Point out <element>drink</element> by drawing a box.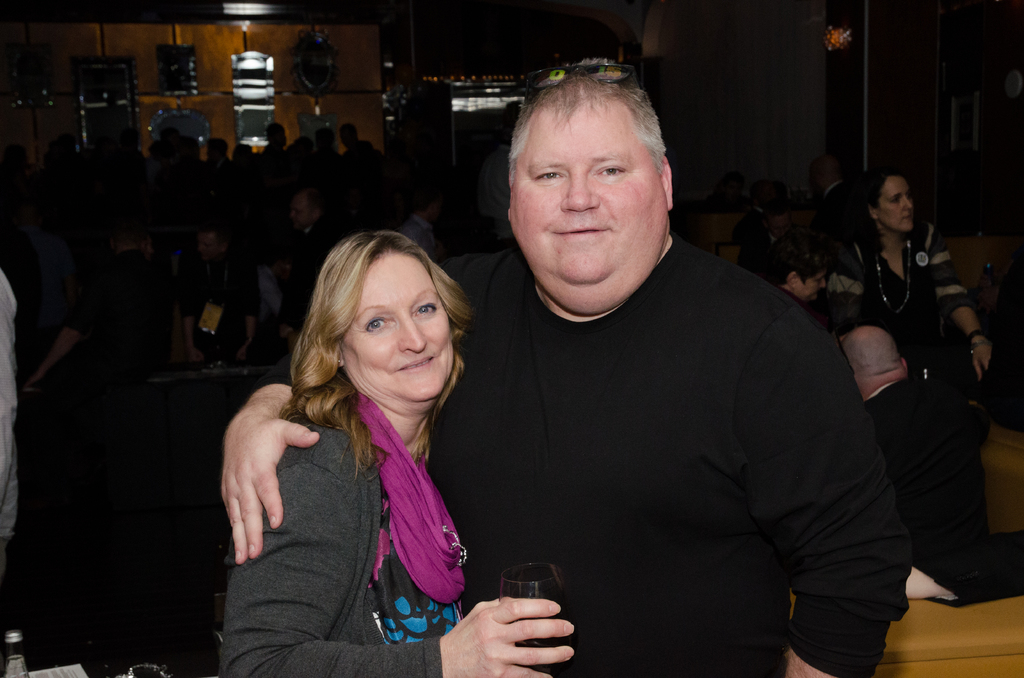
(left=467, top=573, right=574, bottom=659).
